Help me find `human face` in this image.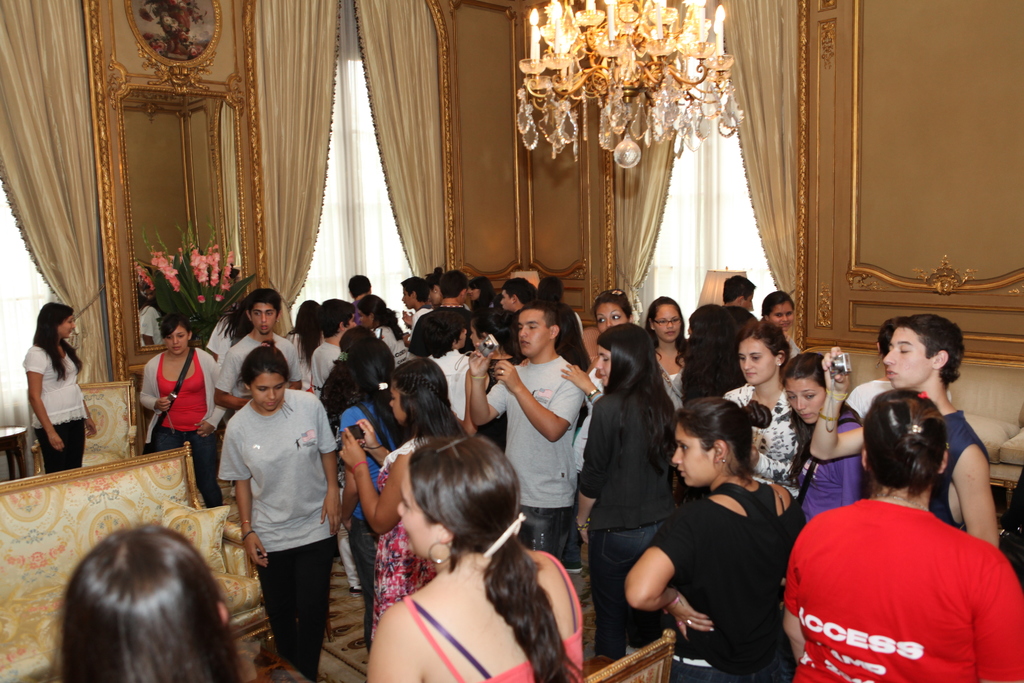
Found it: bbox=[467, 284, 479, 299].
